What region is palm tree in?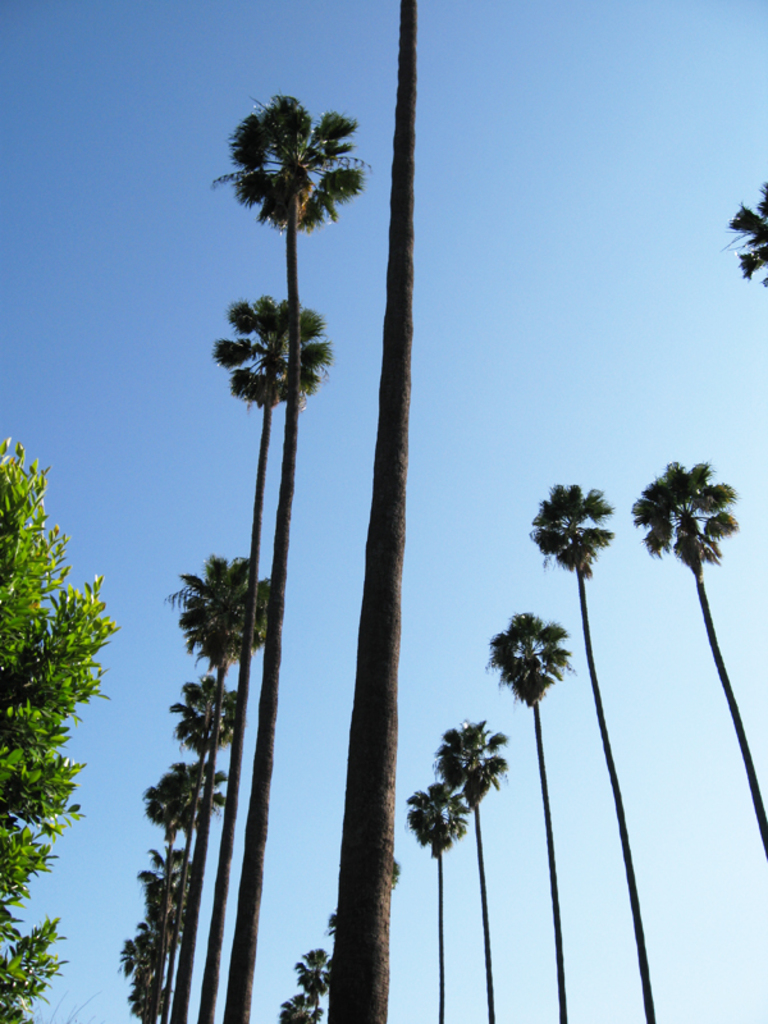
detection(404, 782, 463, 1004).
